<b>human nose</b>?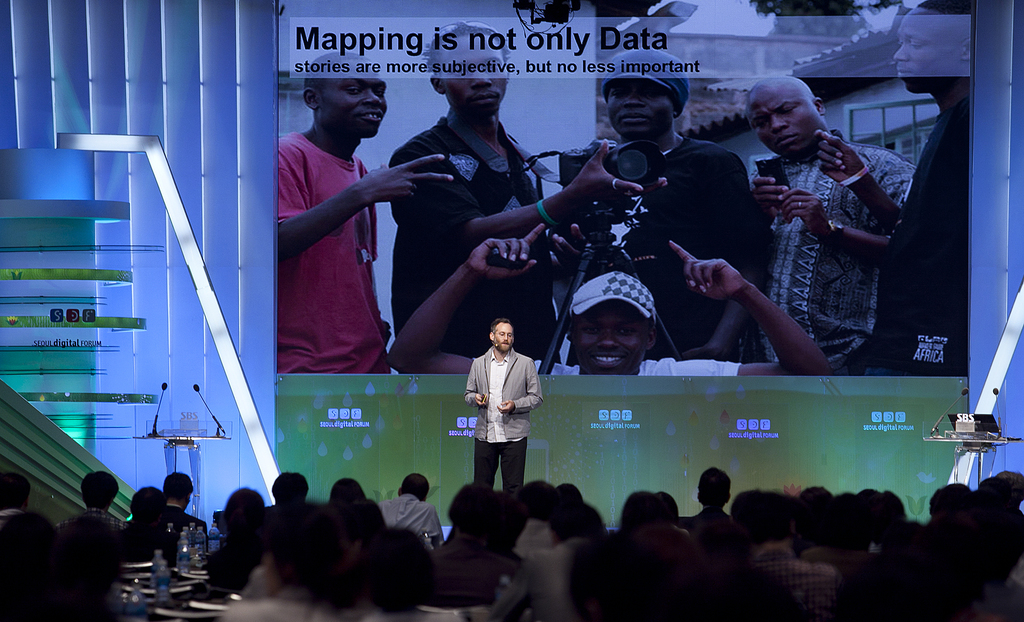
locate(770, 118, 791, 133)
